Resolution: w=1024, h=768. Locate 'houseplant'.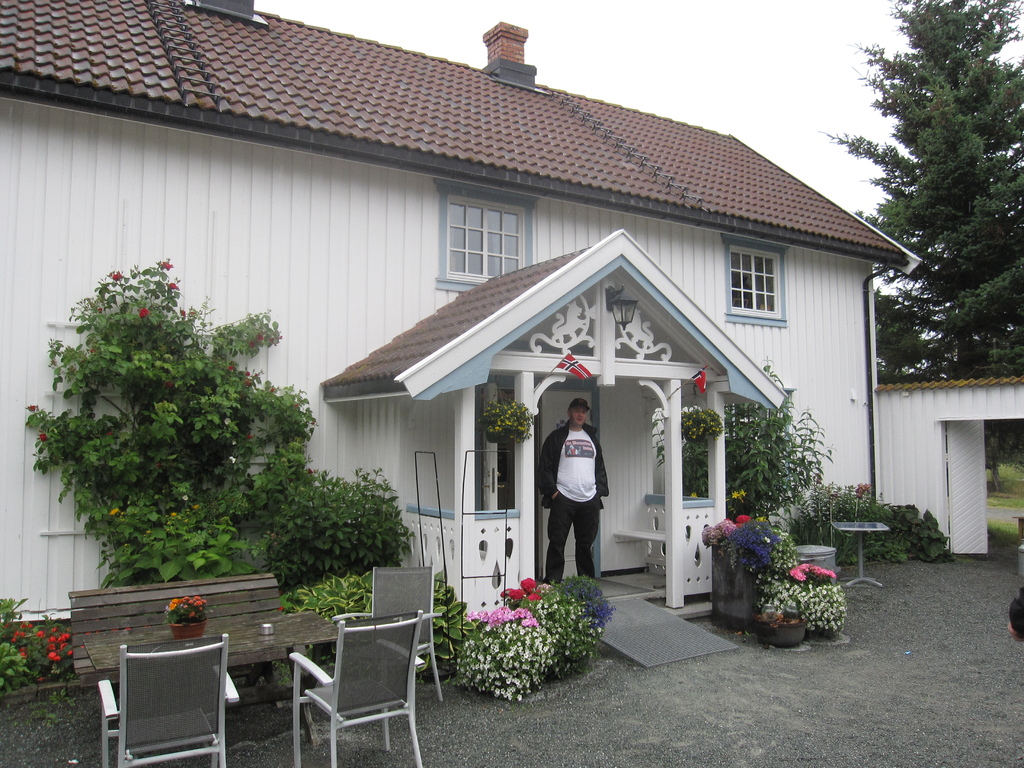
<bbox>451, 600, 561, 709</bbox>.
